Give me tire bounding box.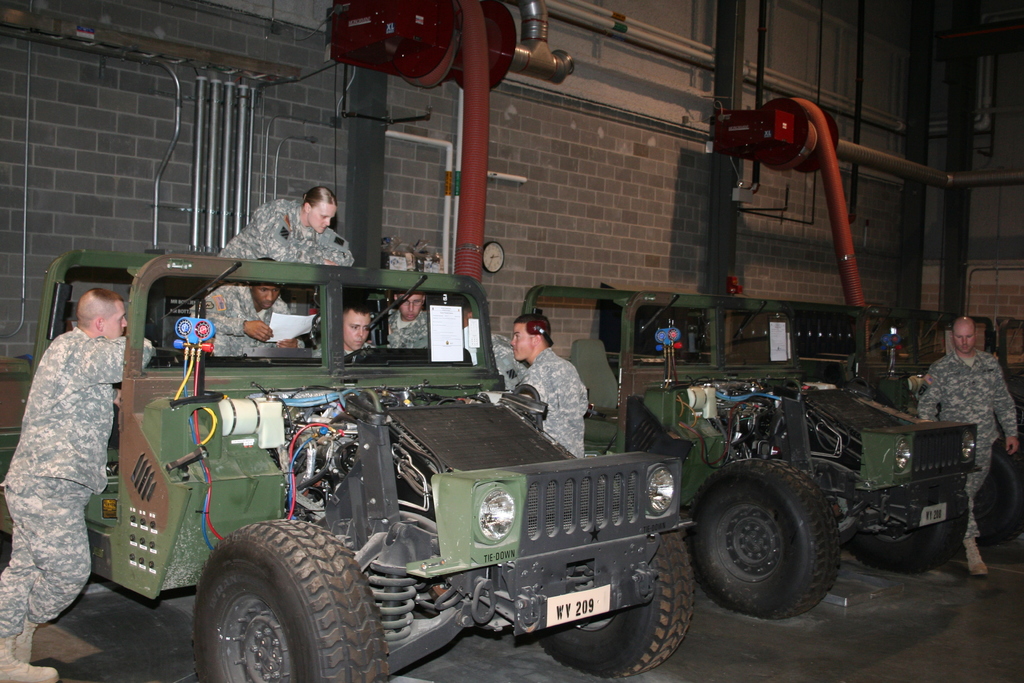
region(848, 475, 974, 577).
